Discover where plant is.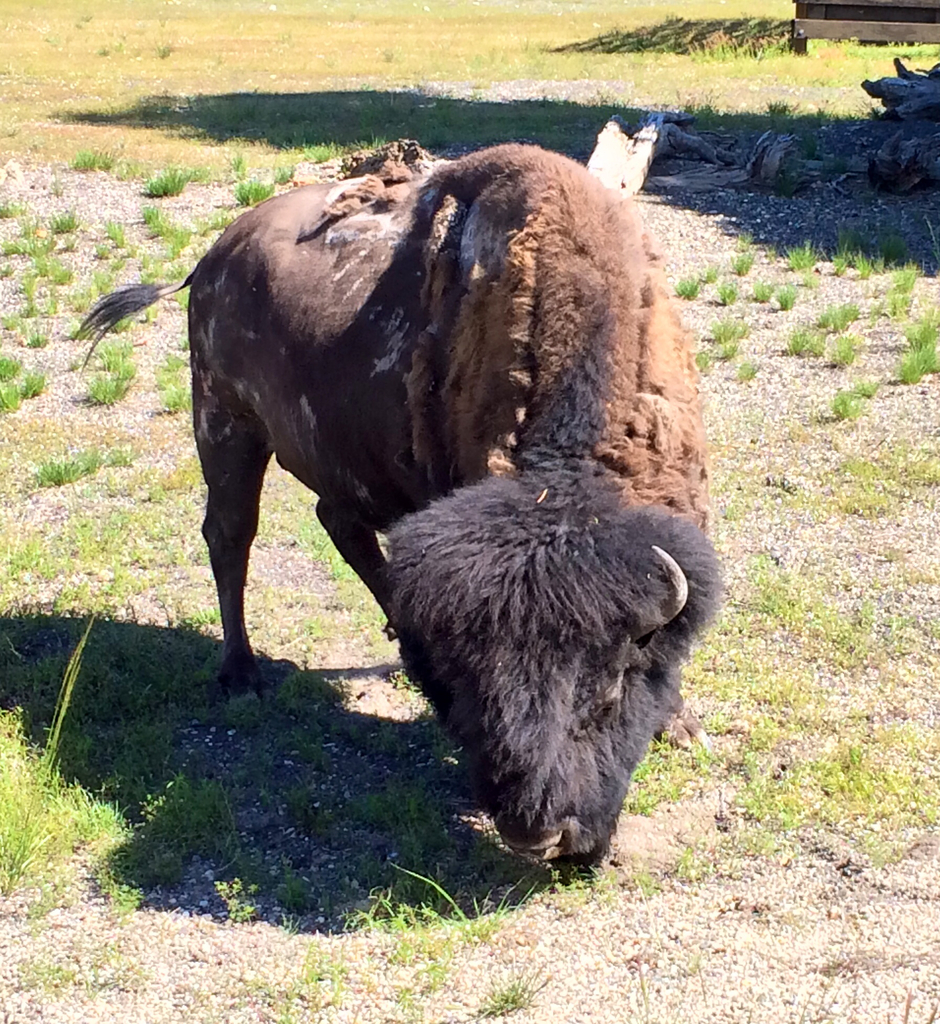
Discovered at (800, 272, 818, 291).
